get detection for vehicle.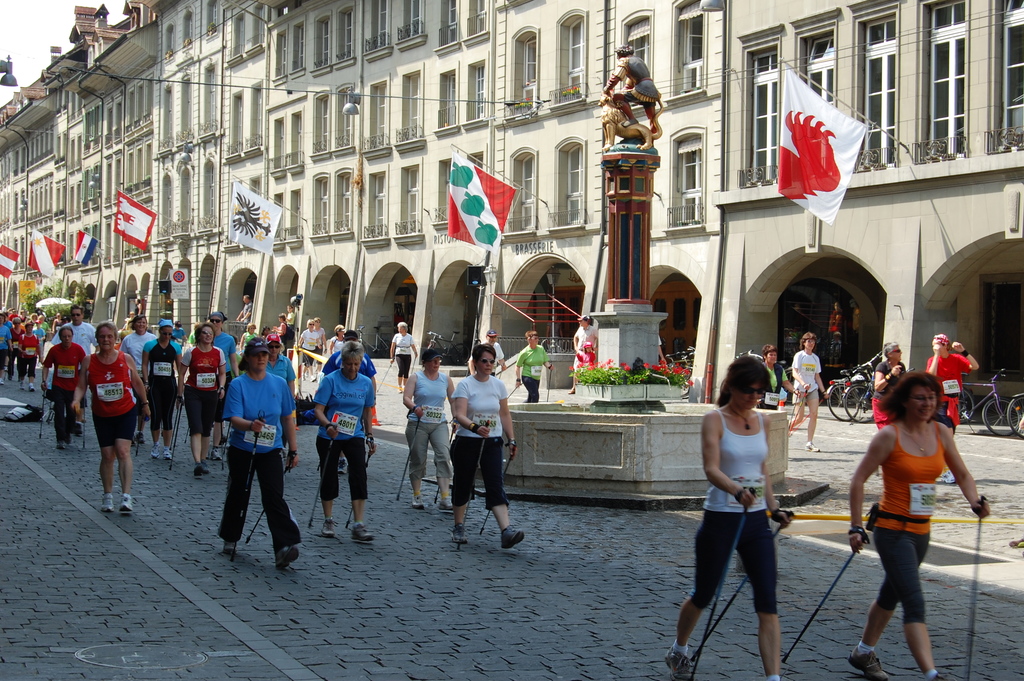
Detection: detection(733, 345, 765, 357).
